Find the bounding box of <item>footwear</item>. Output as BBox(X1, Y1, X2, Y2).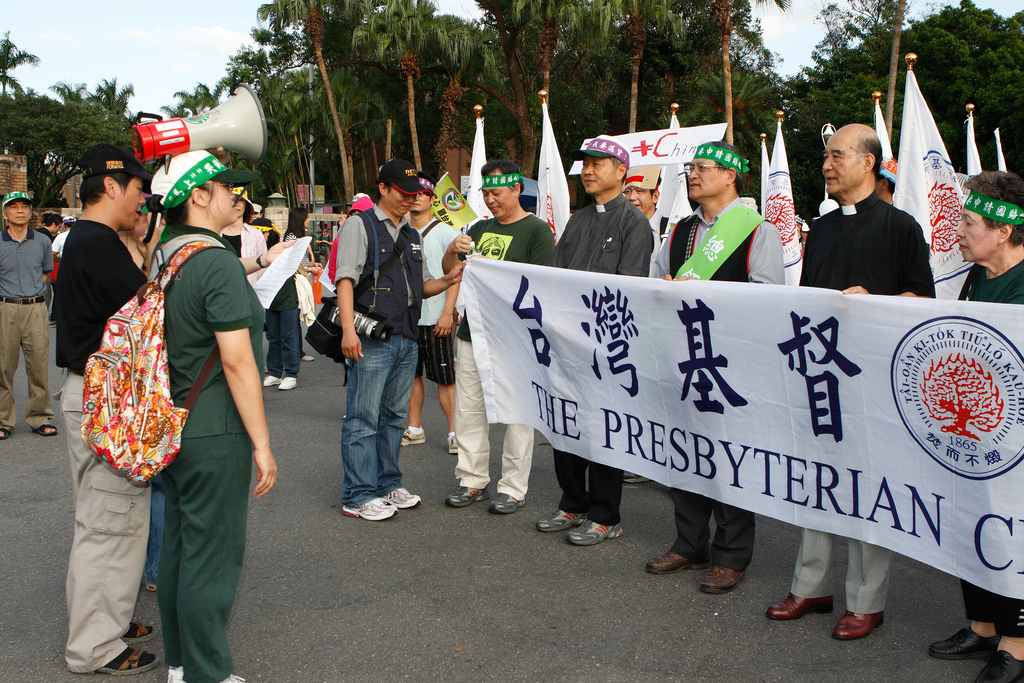
BBox(280, 373, 297, 391).
